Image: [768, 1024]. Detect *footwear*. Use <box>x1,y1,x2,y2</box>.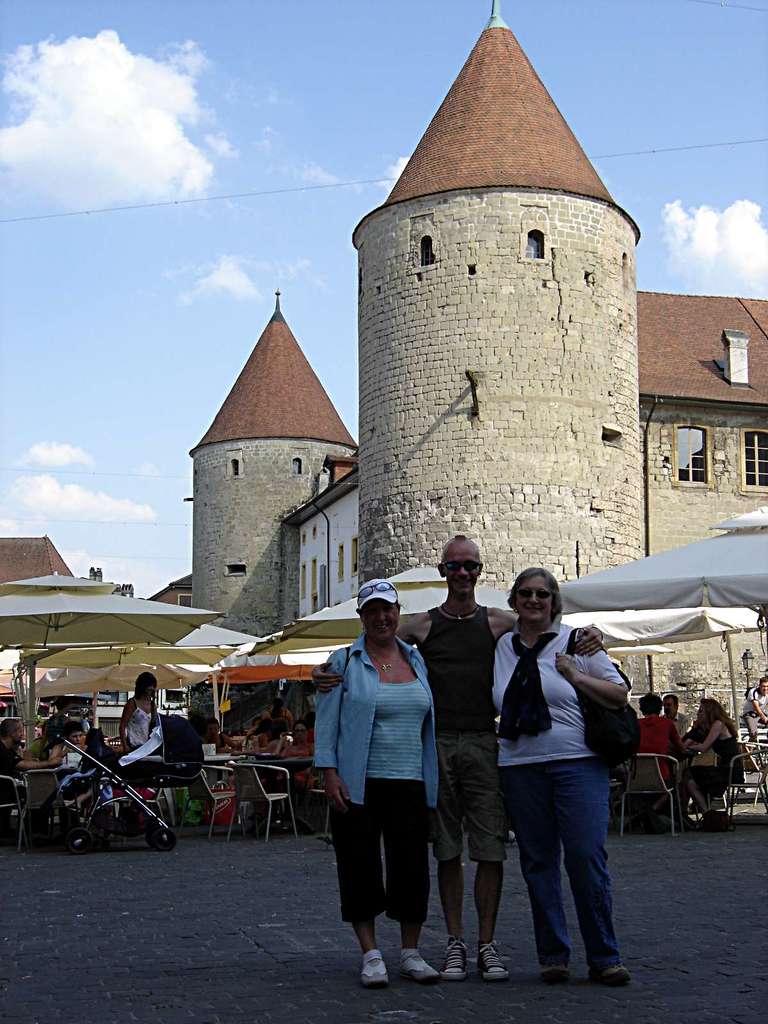
<box>359,924,447,989</box>.
